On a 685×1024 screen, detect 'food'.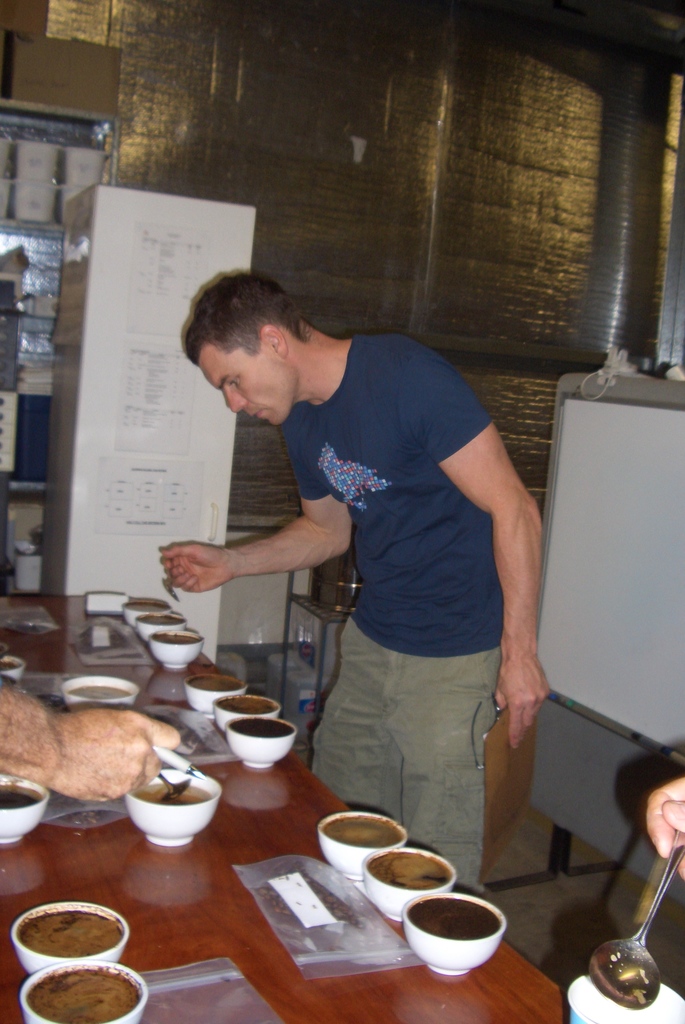
[x1=20, y1=905, x2=117, y2=974].
